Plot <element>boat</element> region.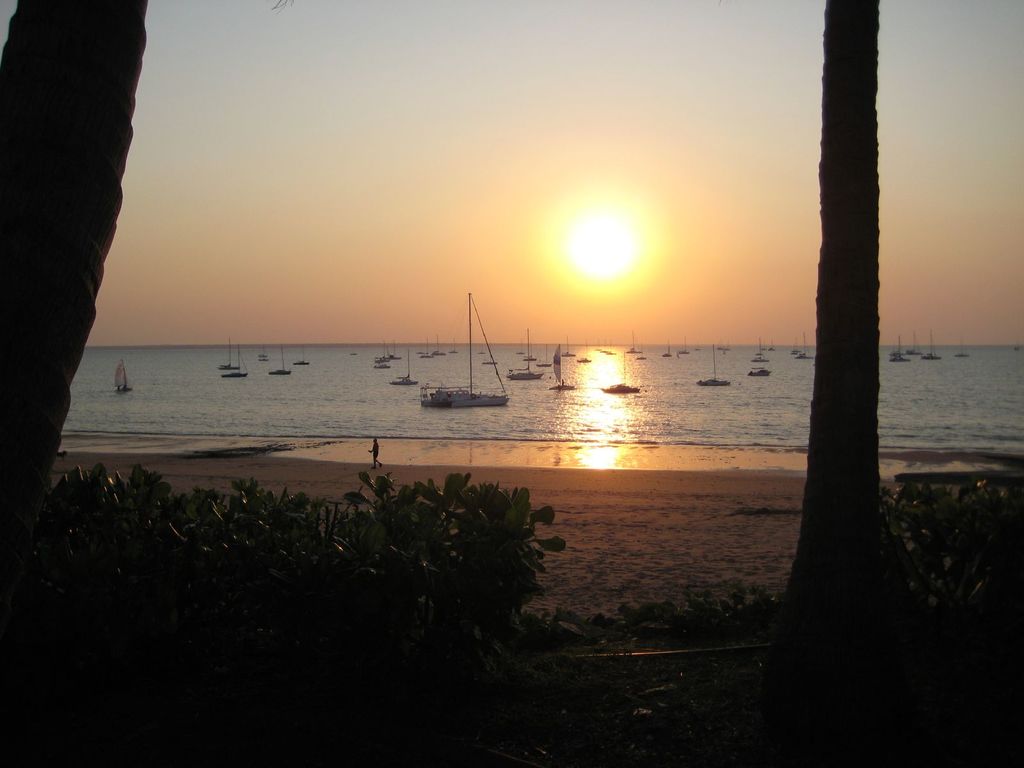
Plotted at pyautogui.locateOnScreen(372, 351, 388, 372).
